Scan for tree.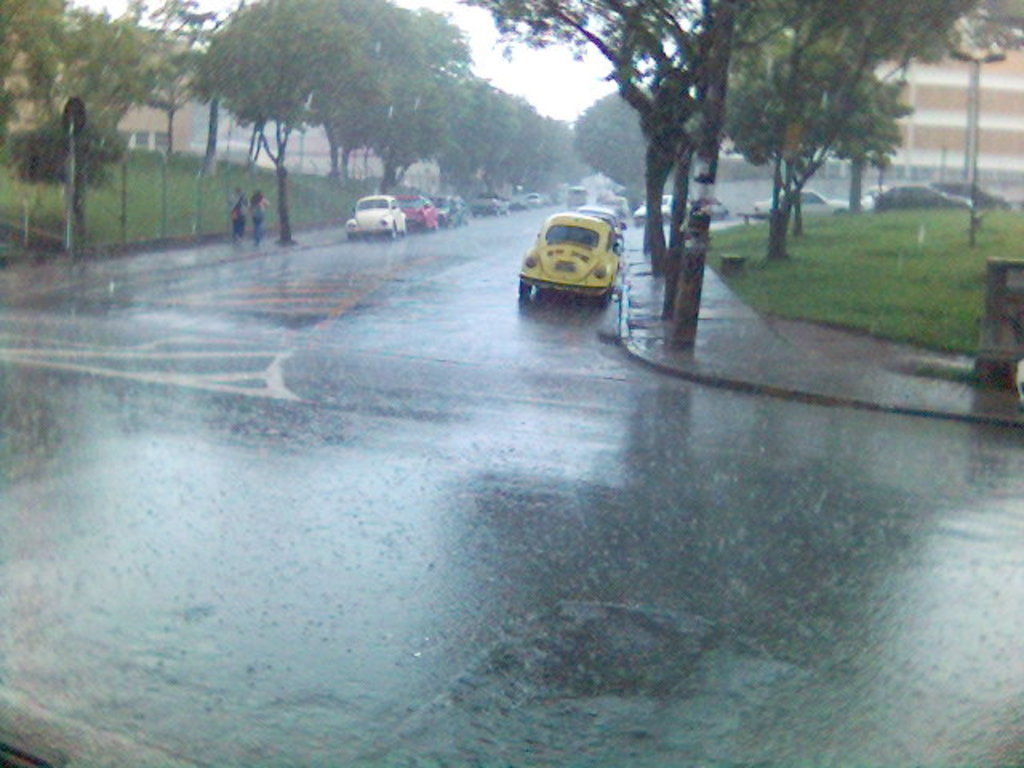
Scan result: box=[565, 82, 664, 214].
